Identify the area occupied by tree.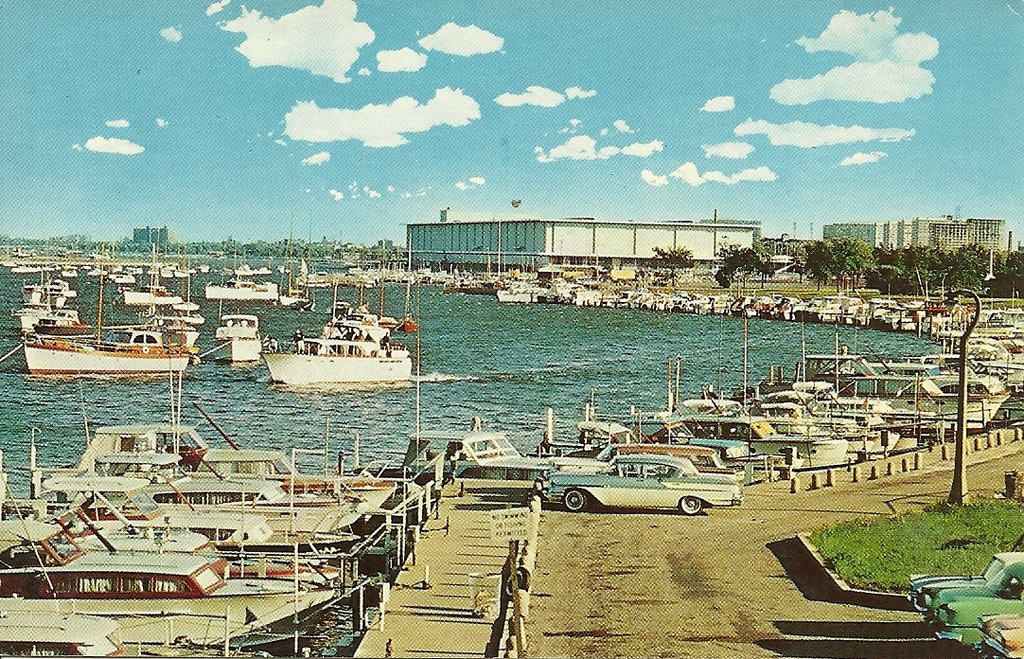
Area: (left=655, top=244, right=696, bottom=284).
